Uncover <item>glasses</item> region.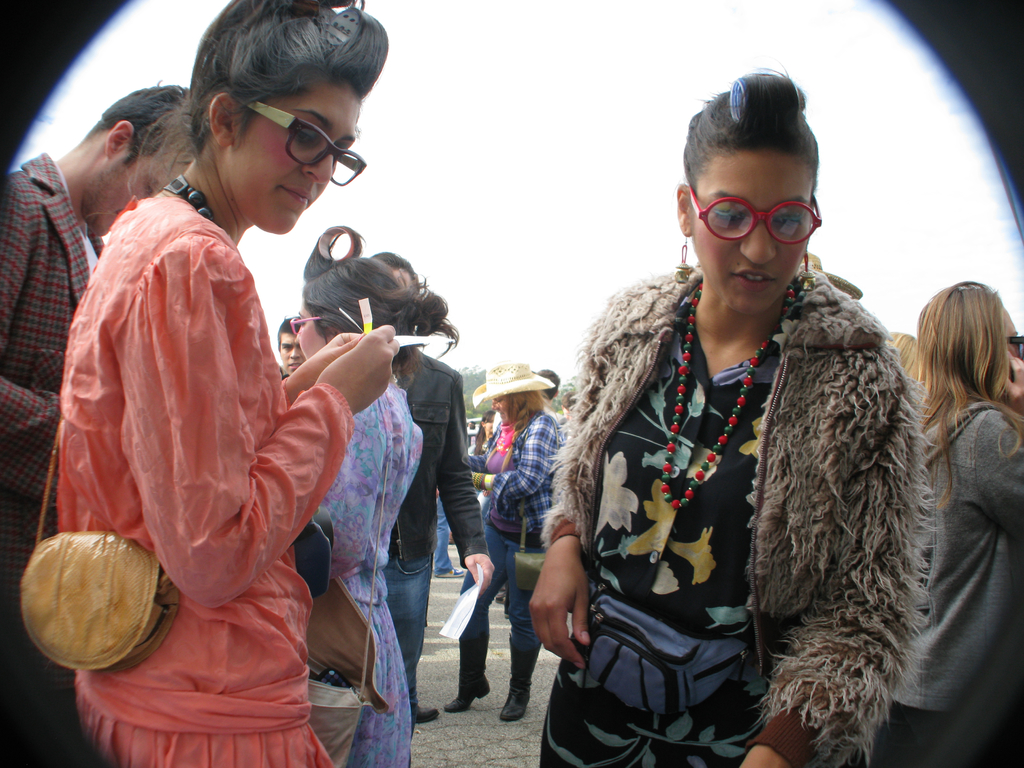
Uncovered: box(699, 190, 835, 243).
